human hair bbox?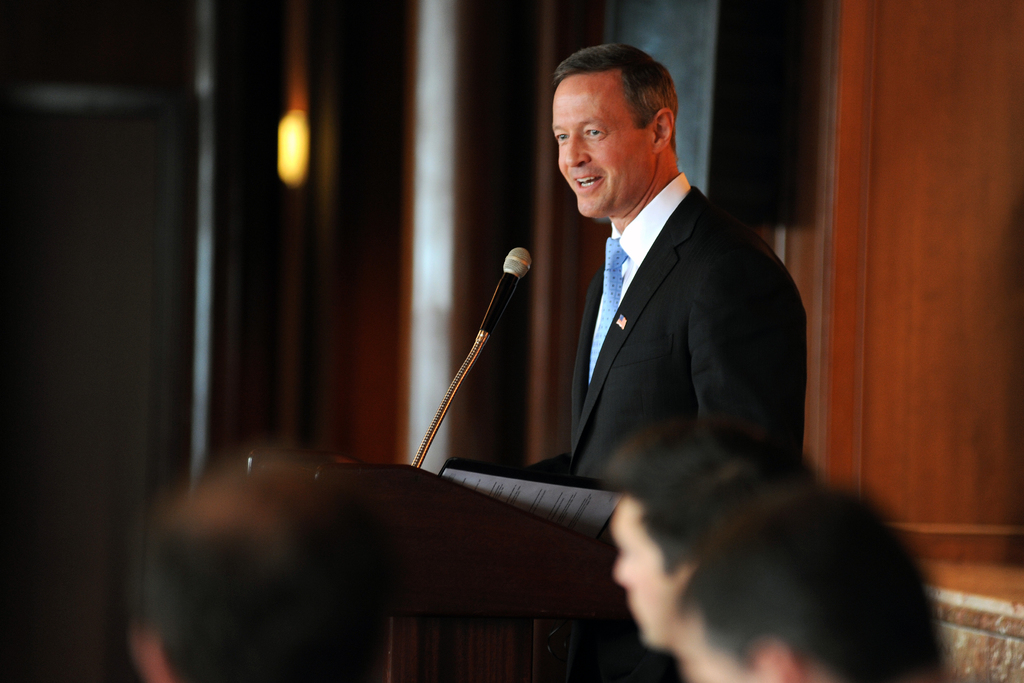
detection(553, 45, 675, 151)
